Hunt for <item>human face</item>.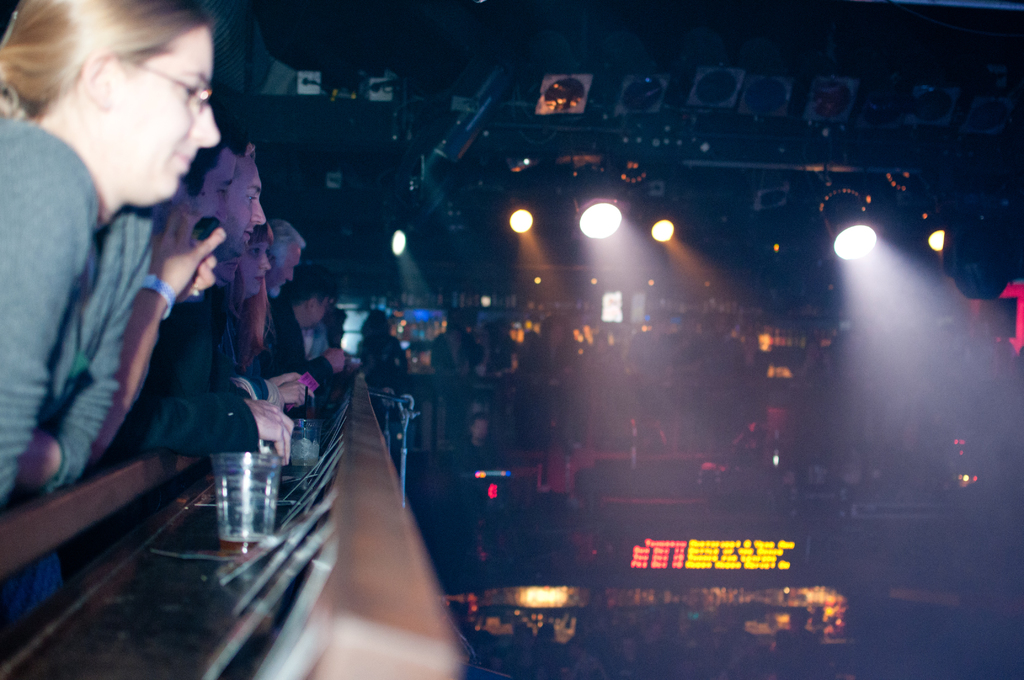
Hunted down at (left=302, top=296, right=328, bottom=328).
